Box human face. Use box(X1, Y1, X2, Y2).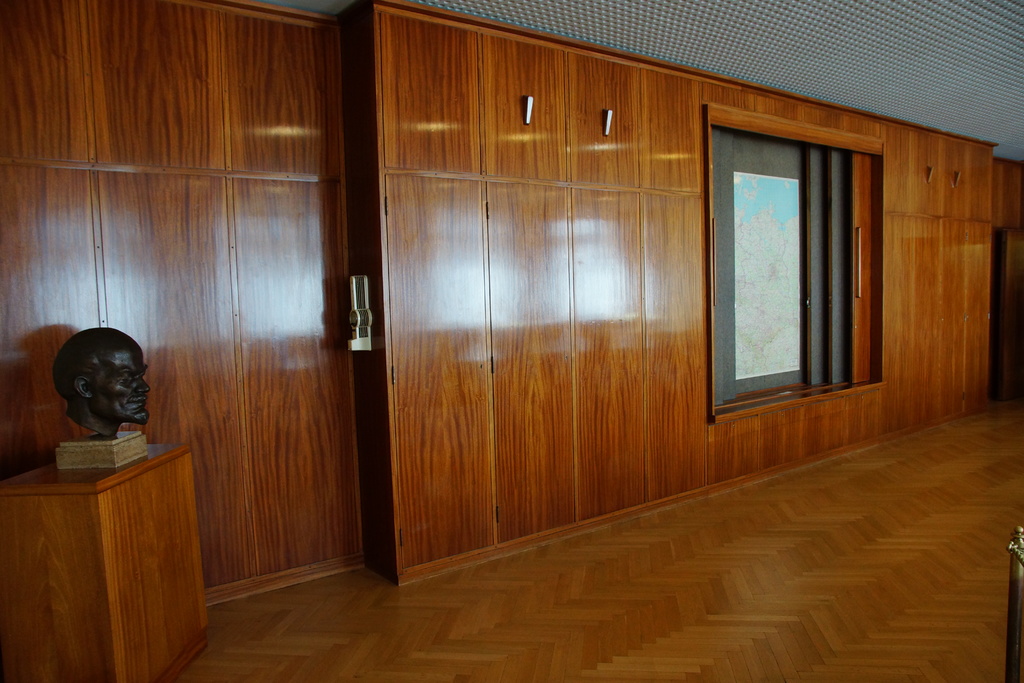
box(90, 343, 150, 423).
